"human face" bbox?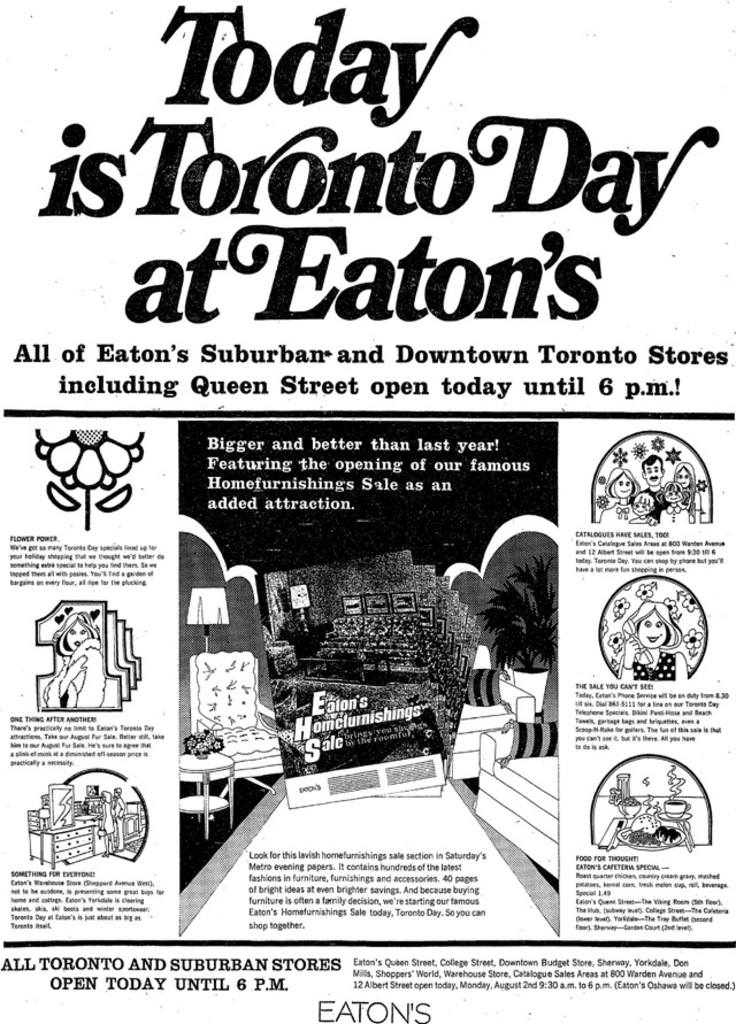
crop(67, 622, 91, 649)
